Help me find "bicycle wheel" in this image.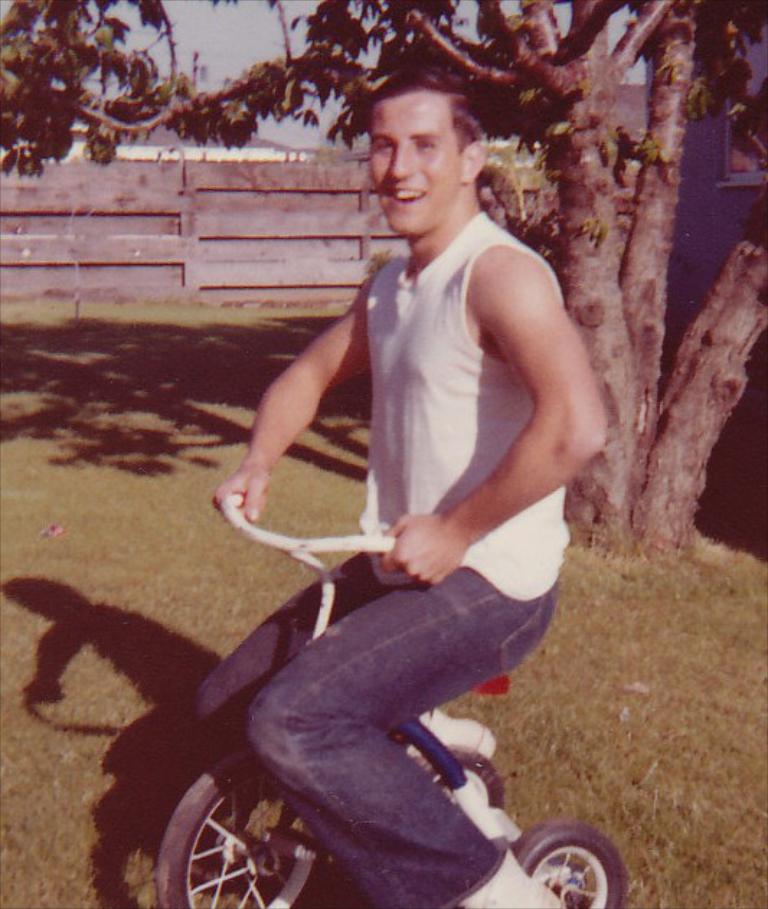
Found it: 411:738:510:812.
